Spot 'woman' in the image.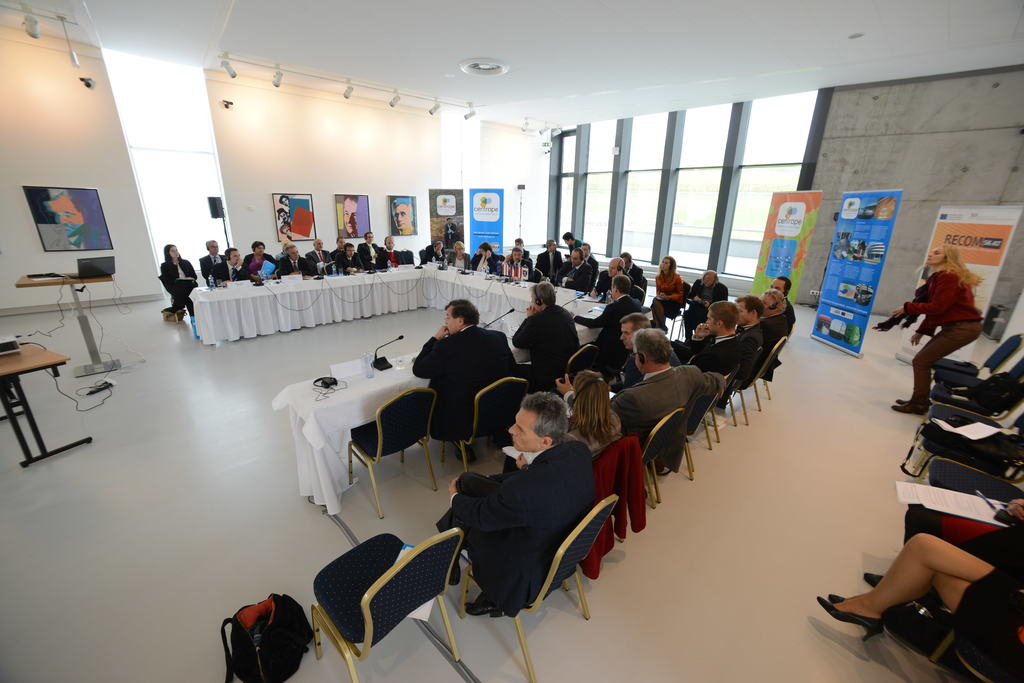
'woman' found at x1=244, y1=239, x2=275, y2=283.
